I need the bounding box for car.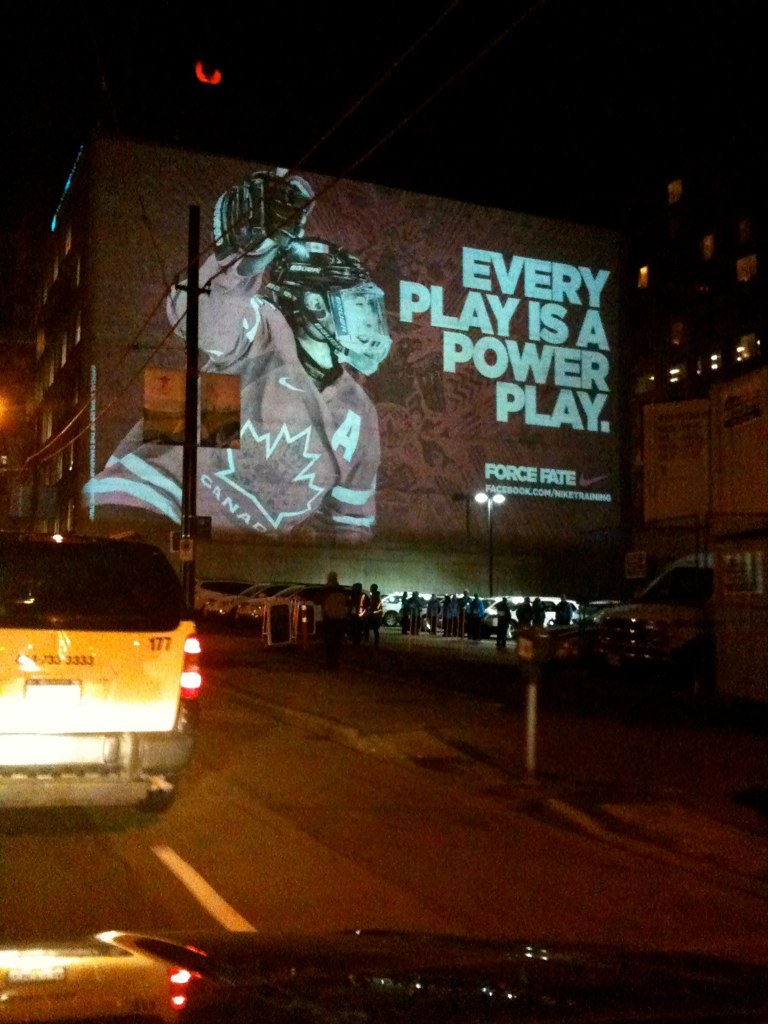
Here it is: bbox=[0, 926, 767, 1023].
